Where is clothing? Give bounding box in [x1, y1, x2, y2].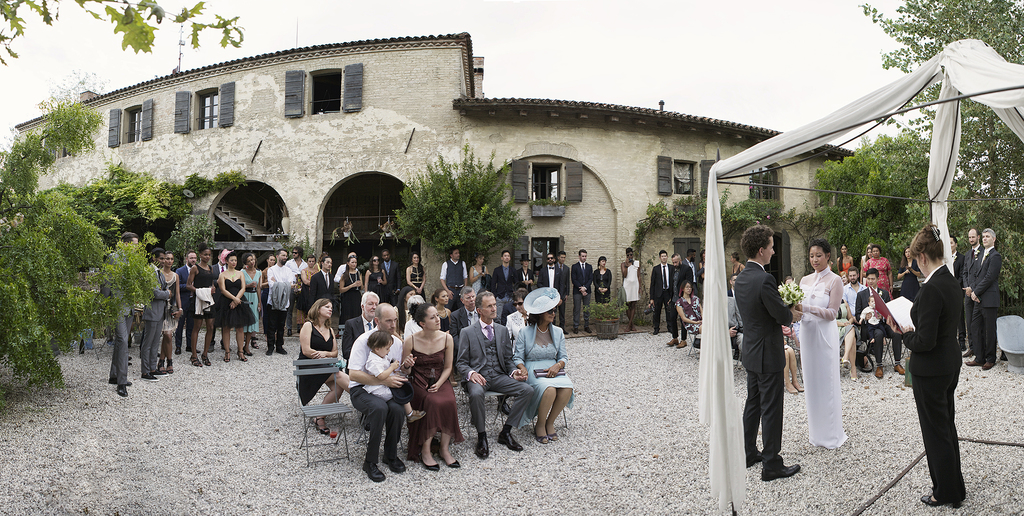
[620, 258, 639, 302].
